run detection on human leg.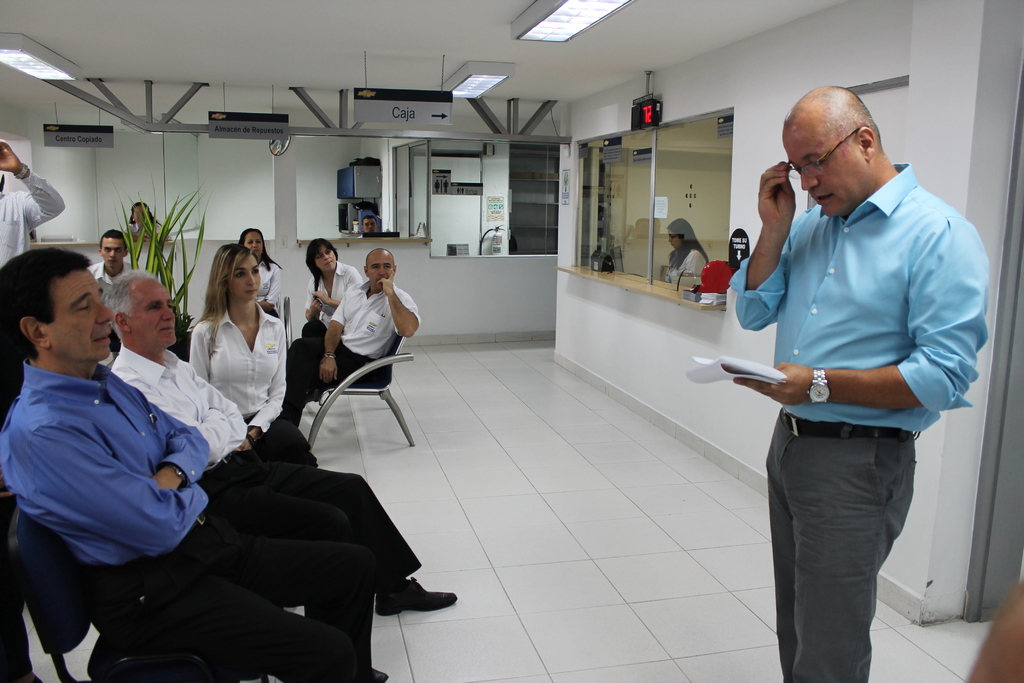
Result: BBox(204, 476, 348, 533).
